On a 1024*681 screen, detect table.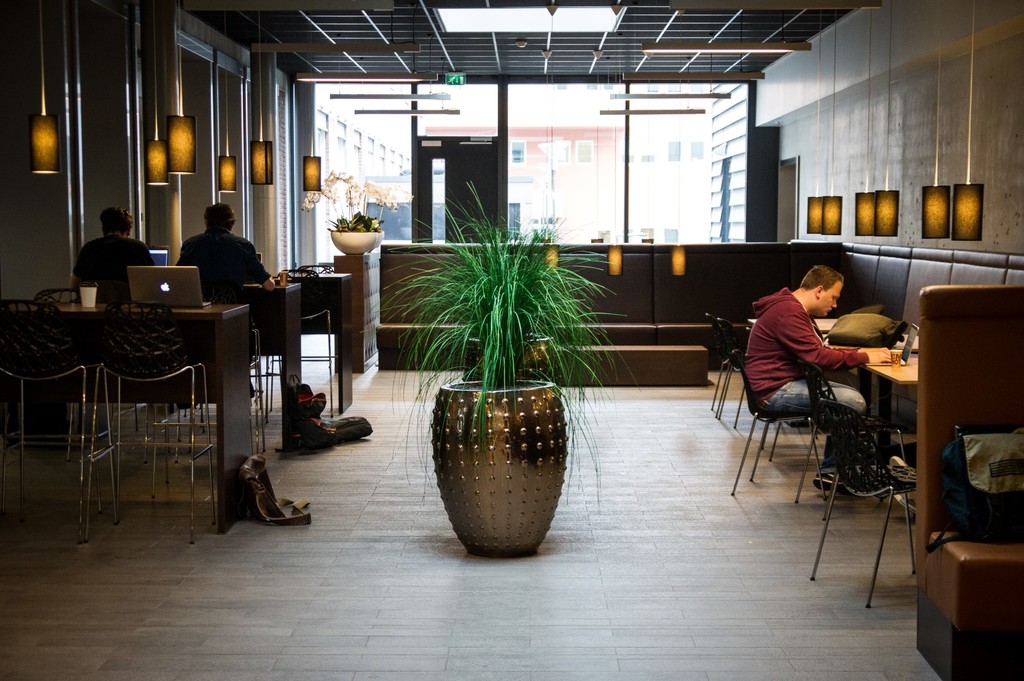
(x1=6, y1=301, x2=252, y2=536).
